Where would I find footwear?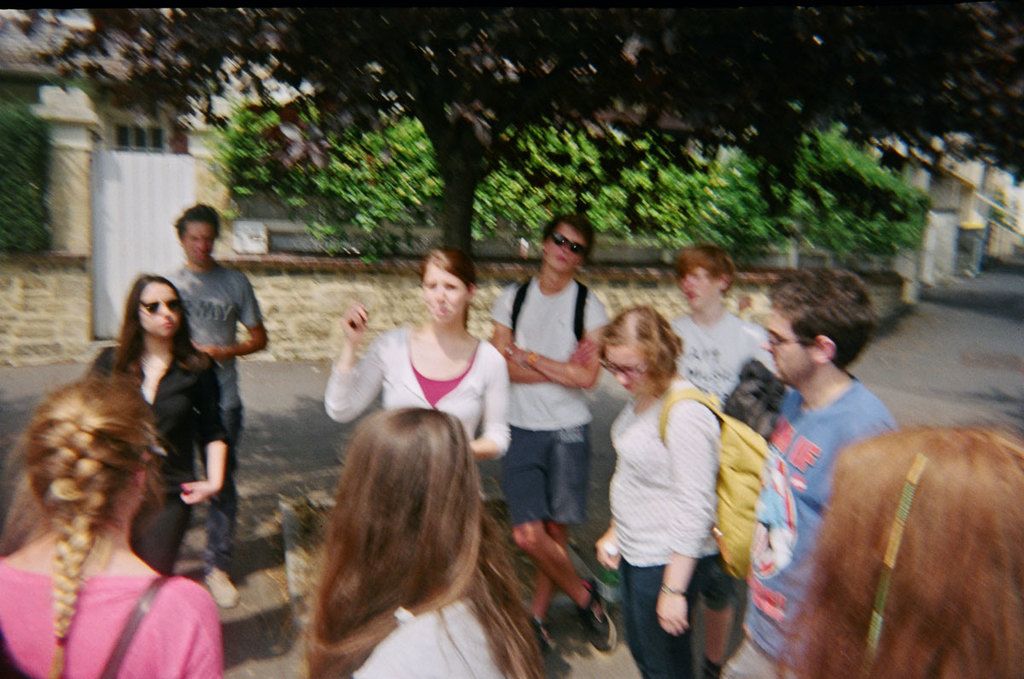
At <region>531, 618, 565, 657</region>.
